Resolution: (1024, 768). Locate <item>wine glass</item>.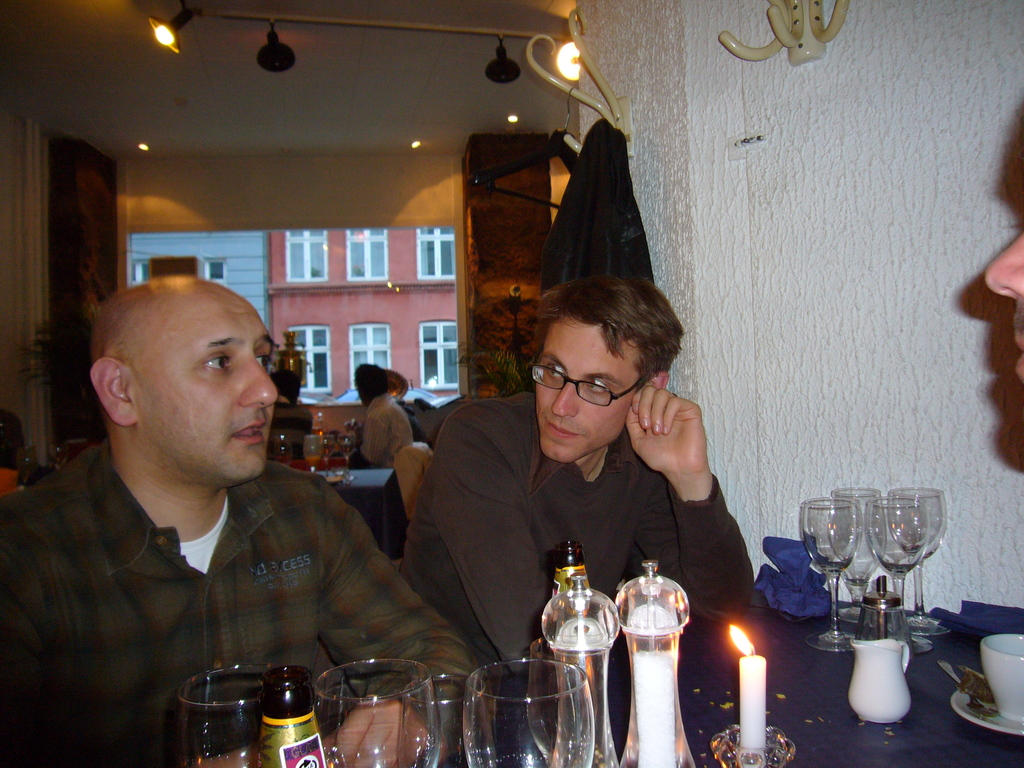
select_region(460, 659, 593, 767).
